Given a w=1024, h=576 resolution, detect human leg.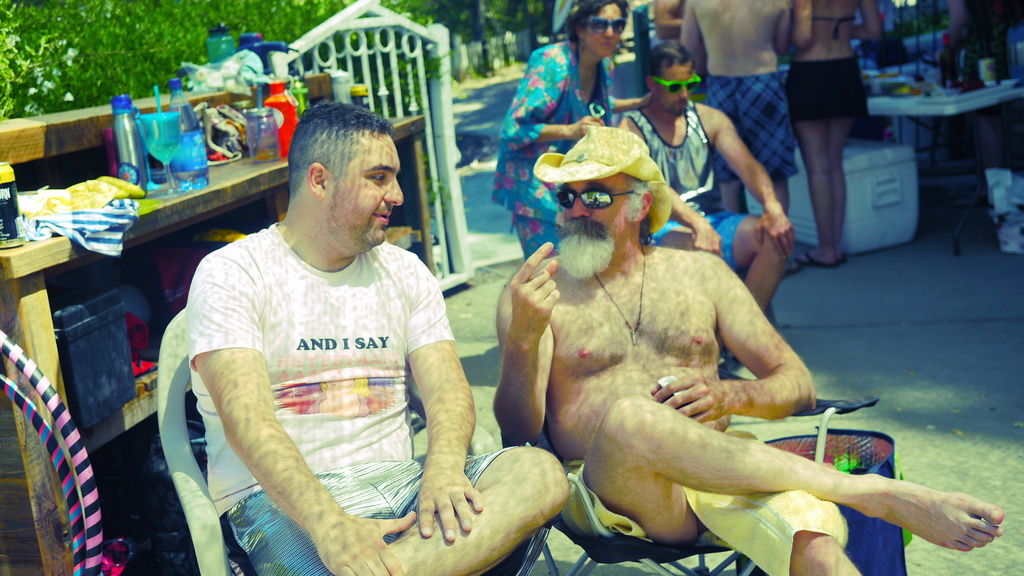
bbox=(500, 158, 566, 262).
